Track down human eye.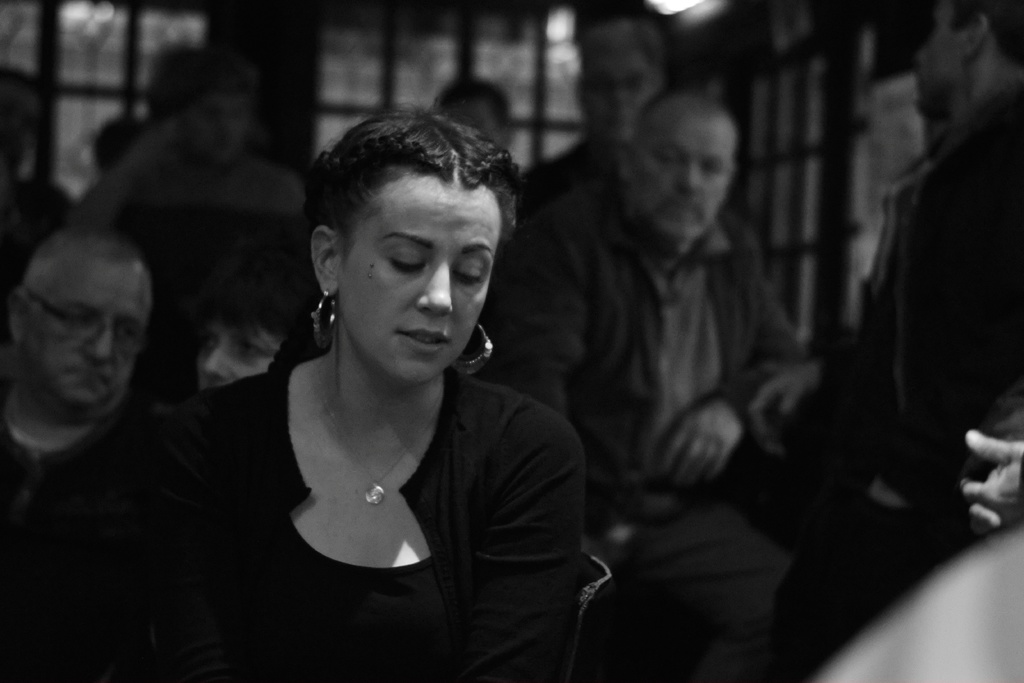
Tracked to {"left": 456, "top": 247, "right": 489, "bottom": 296}.
